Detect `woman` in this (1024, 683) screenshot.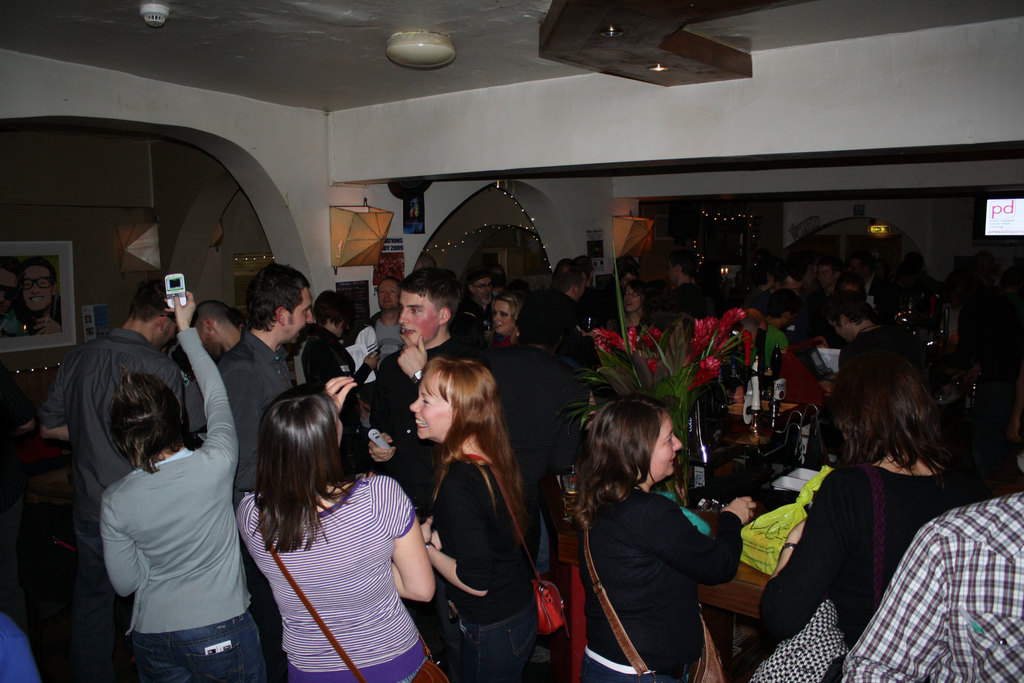
Detection: x1=755 y1=329 x2=966 y2=682.
